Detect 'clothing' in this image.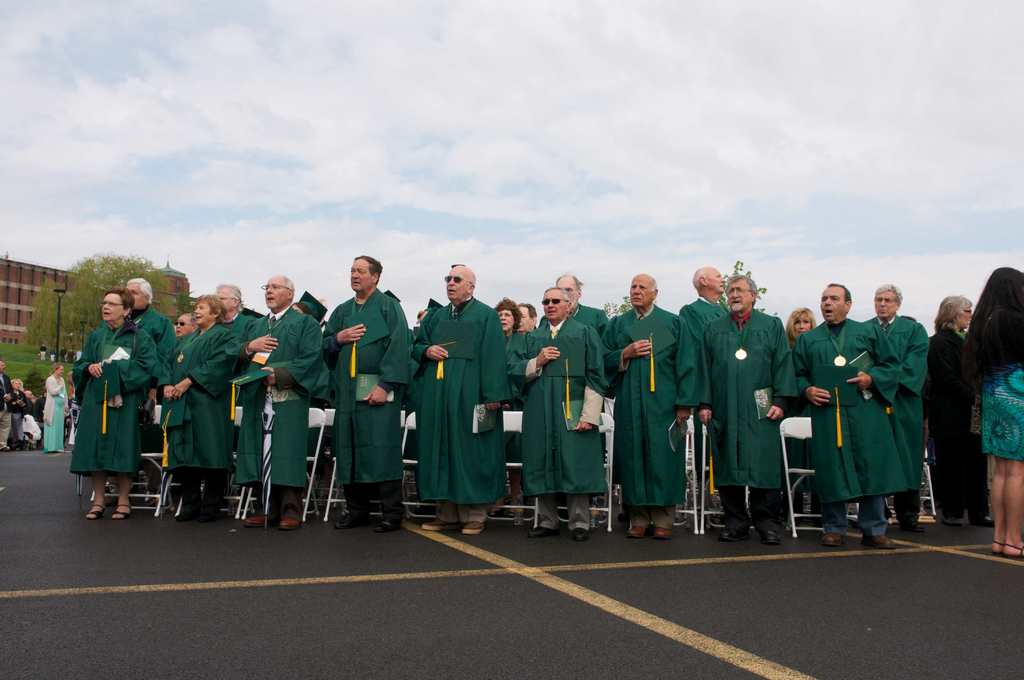
Detection: (523, 311, 614, 508).
